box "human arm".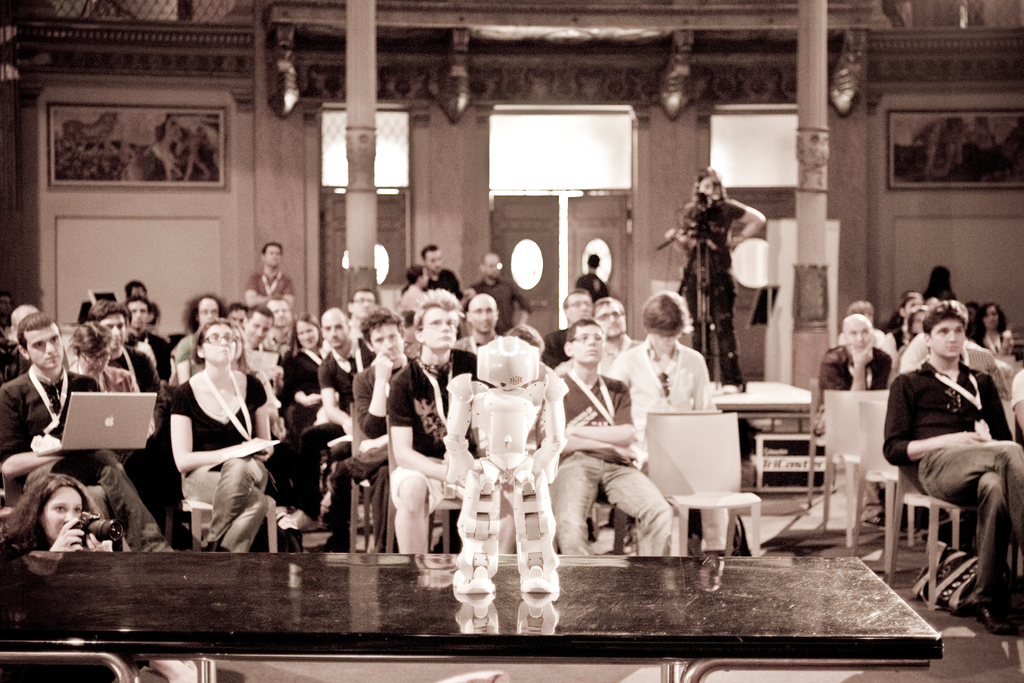
351:350:399:443.
